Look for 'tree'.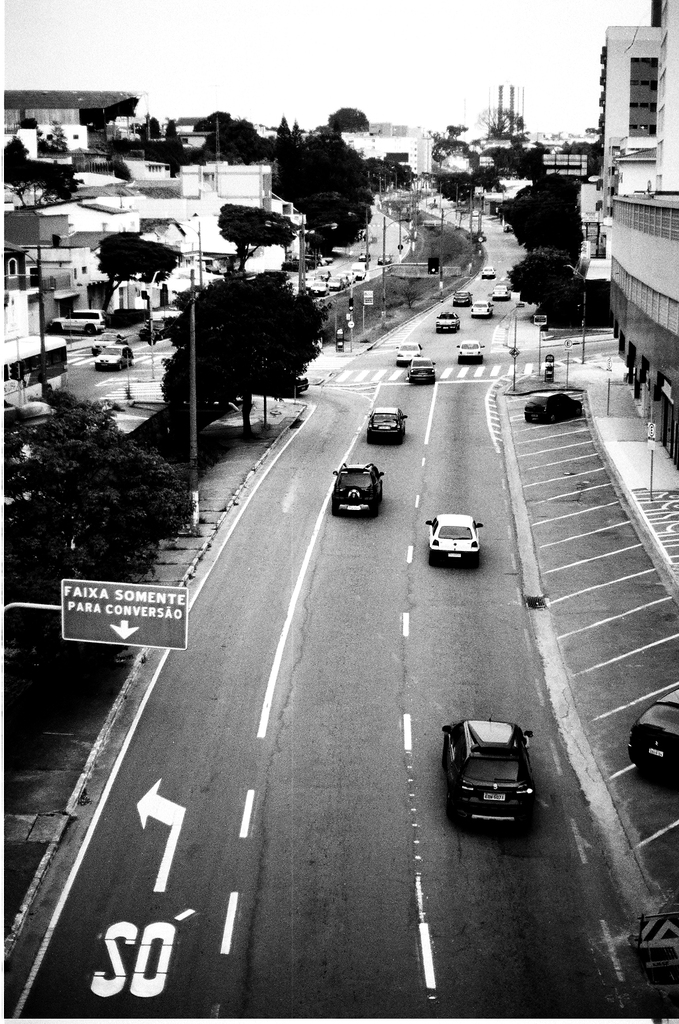
Found: locate(105, 157, 133, 179).
